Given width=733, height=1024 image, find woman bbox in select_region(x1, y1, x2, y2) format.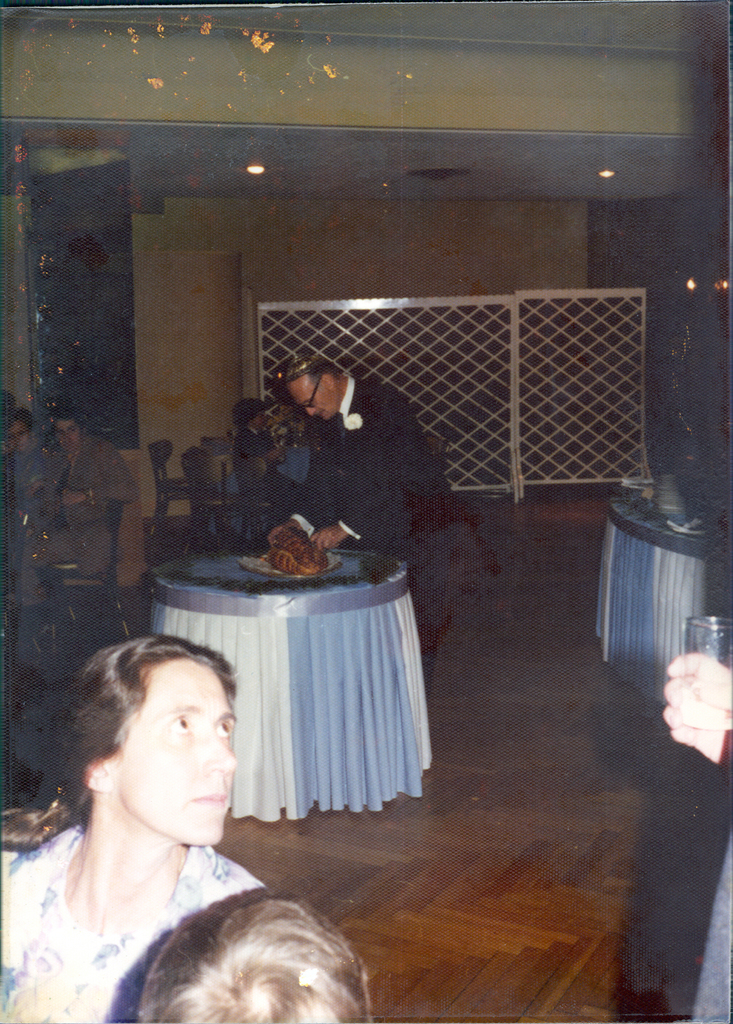
select_region(47, 571, 354, 995).
